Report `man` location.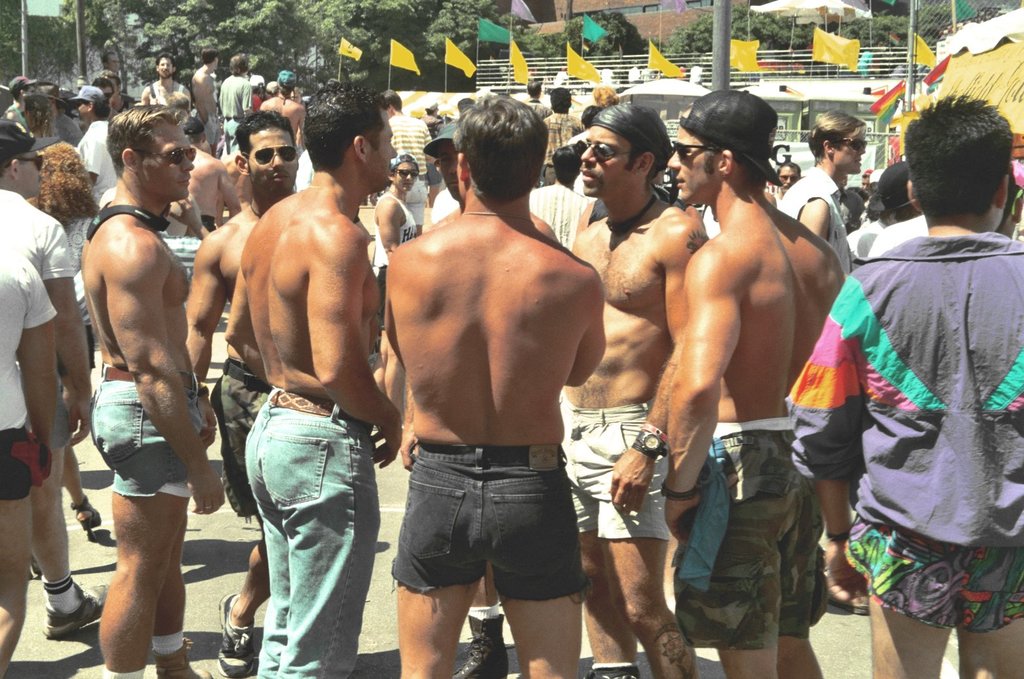
Report: [785, 92, 1023, 678].
